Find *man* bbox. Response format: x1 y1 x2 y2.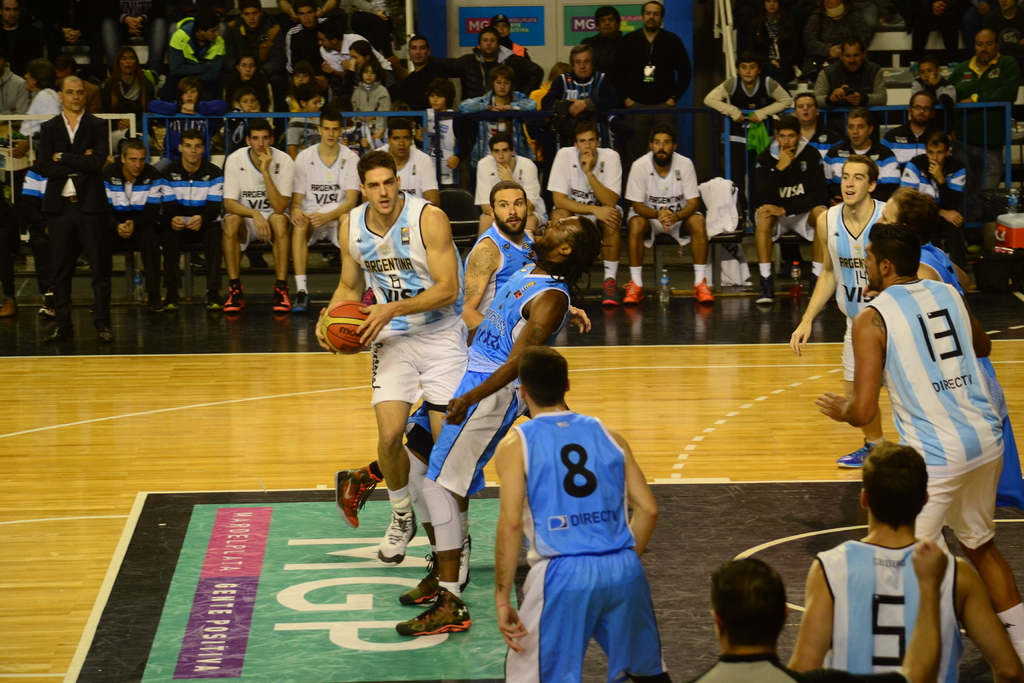
36 73 110 343.
